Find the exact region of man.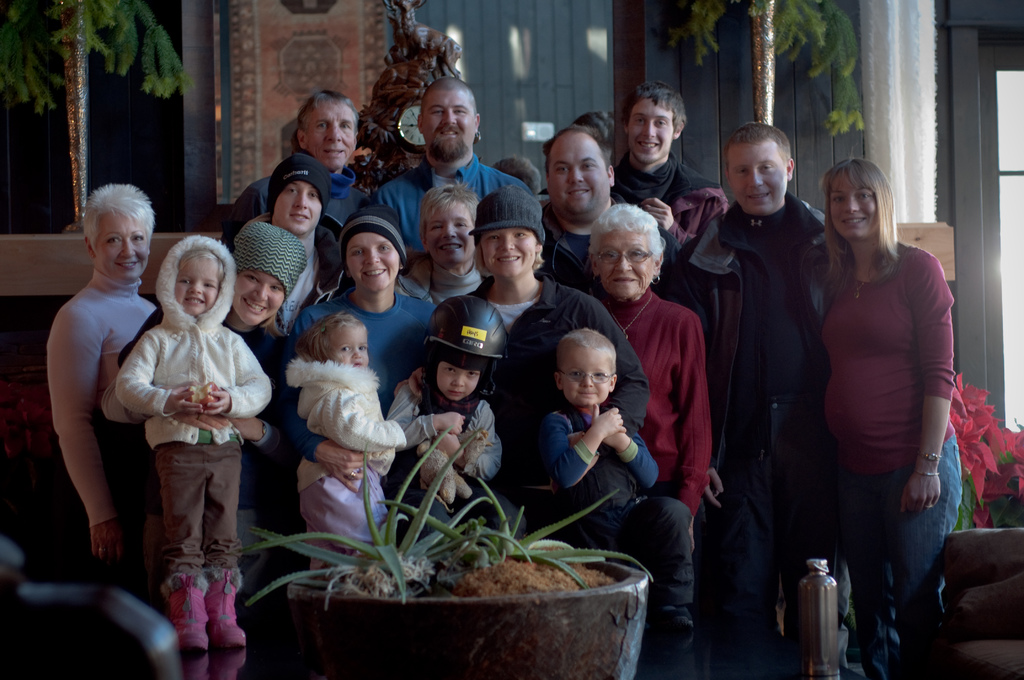
Exact region: x1=210 y1=86 x2=380 y2=248.
